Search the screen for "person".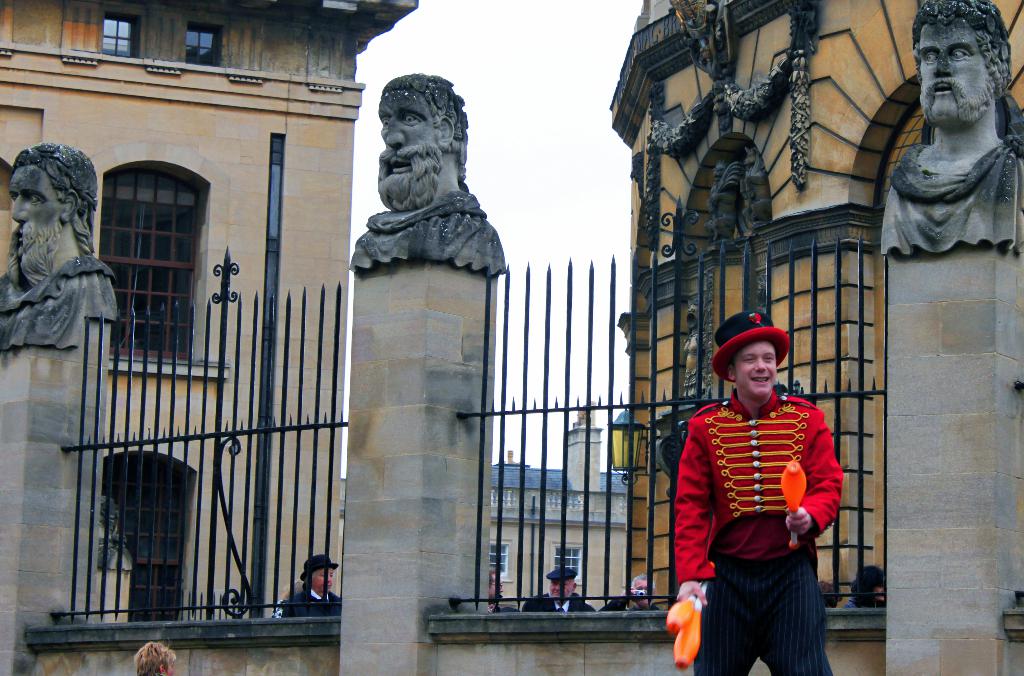
Found at x1=671, y1=309, x2=840, y2=675.
